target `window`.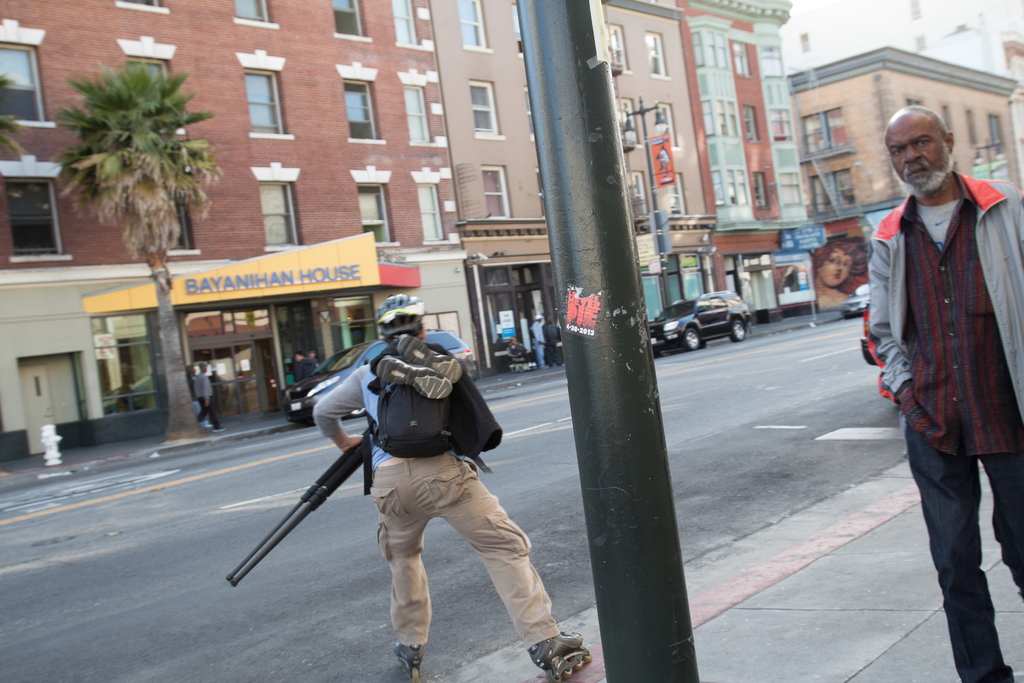
Target region: x1=340, y1=62, x2=389, y2=146.
